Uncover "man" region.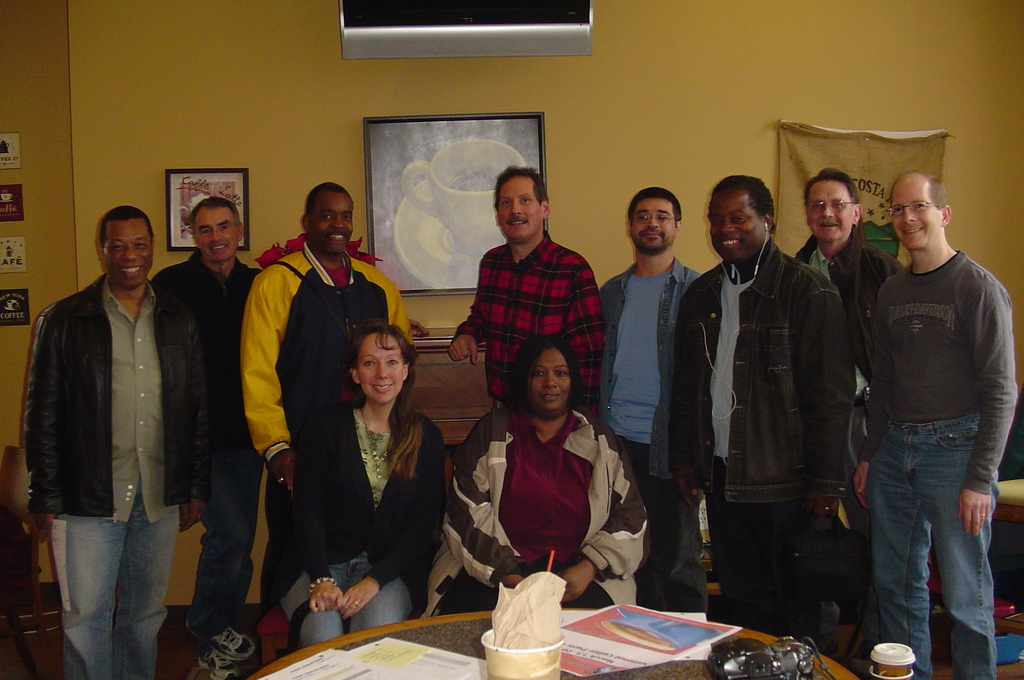
Uncovered: box=[17, 193, 214, 666].
